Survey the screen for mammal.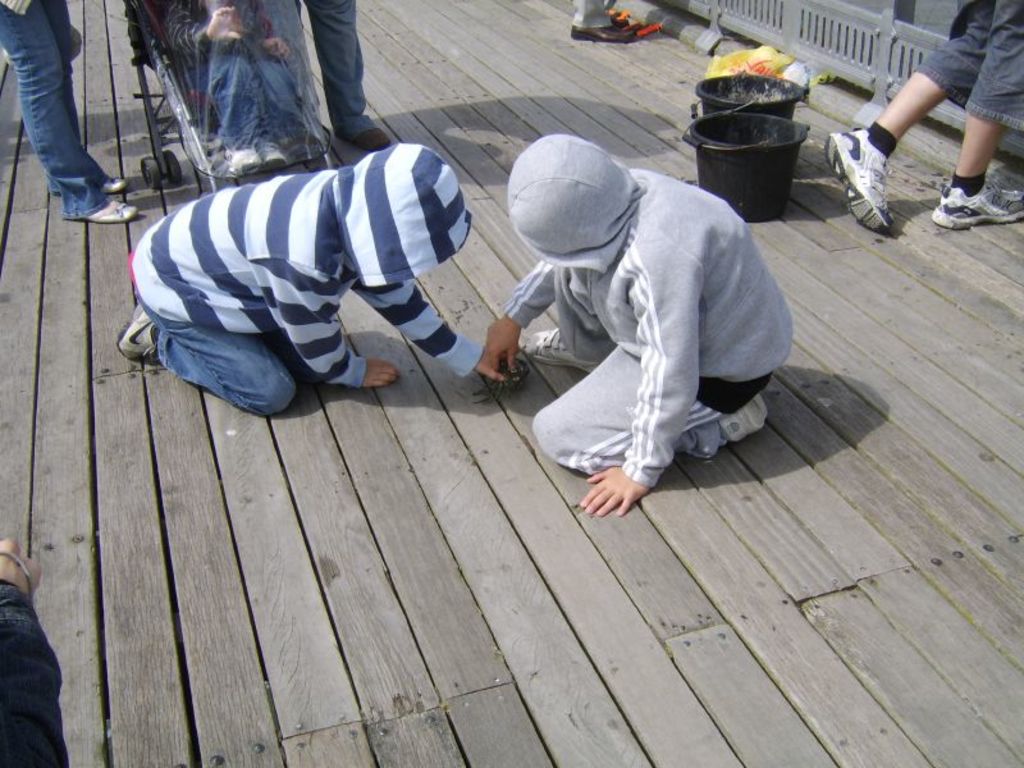
Survey found: bbox(826, 0, 1023, 234).
